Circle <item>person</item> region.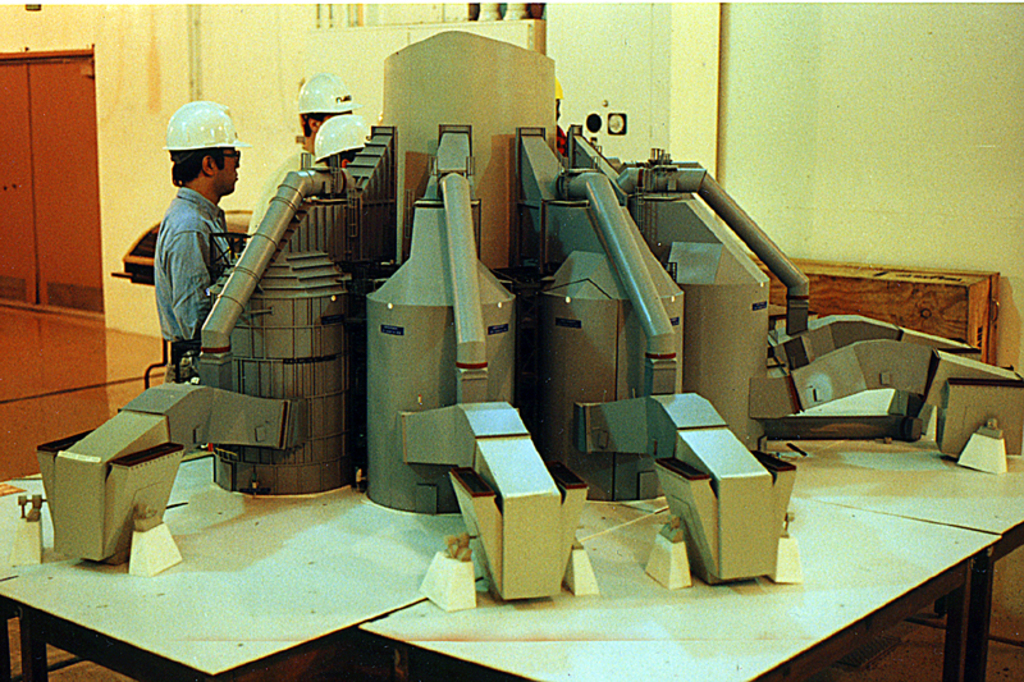
Region: box(243, 68, 369, 251).
